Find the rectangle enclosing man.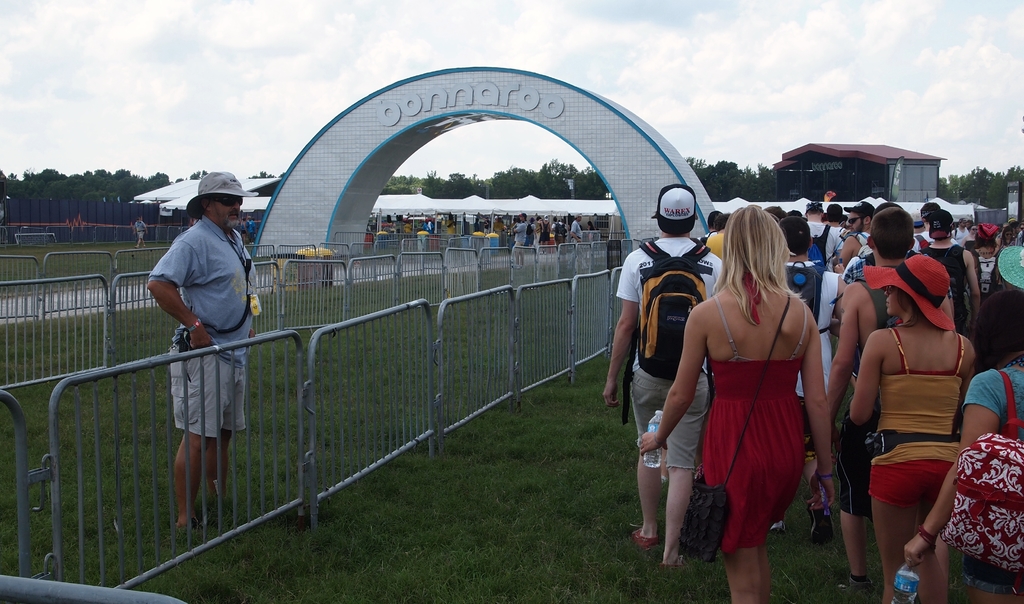
select_region(700, 211, 732, 261).
